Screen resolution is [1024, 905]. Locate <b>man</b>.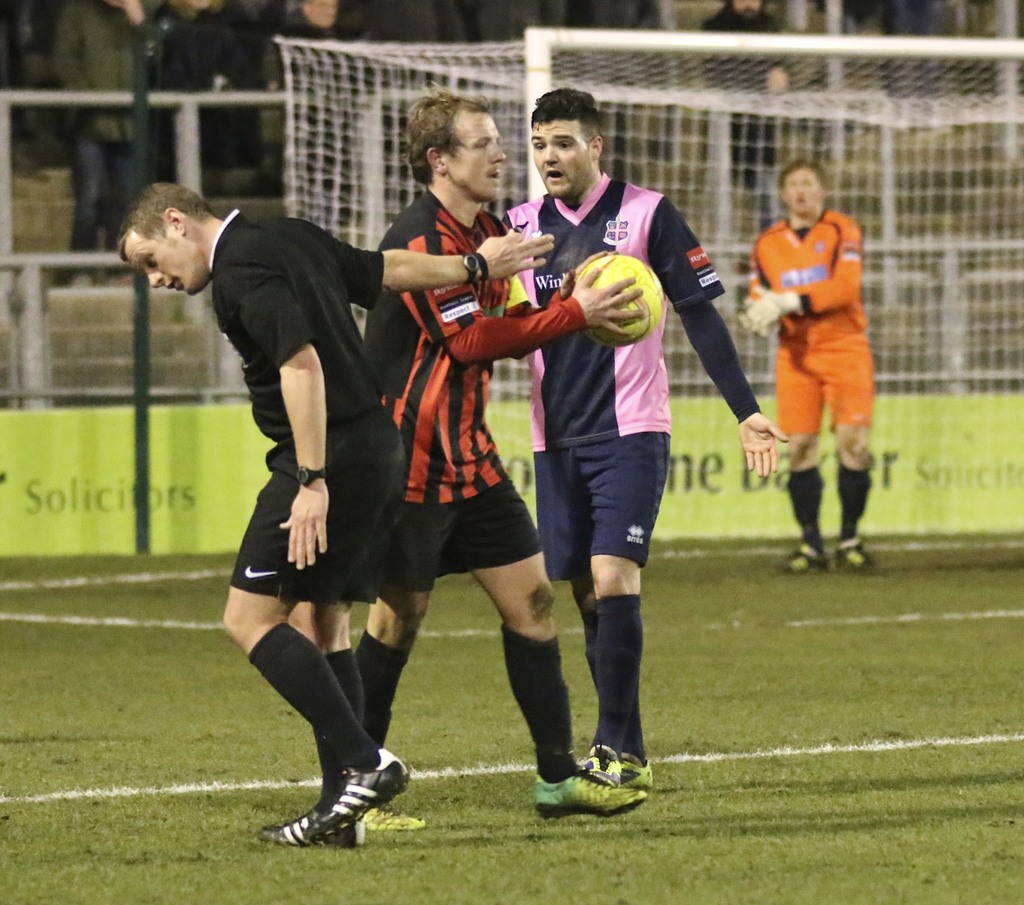
<bbox>249, 0, 365, 189</bbox>.
